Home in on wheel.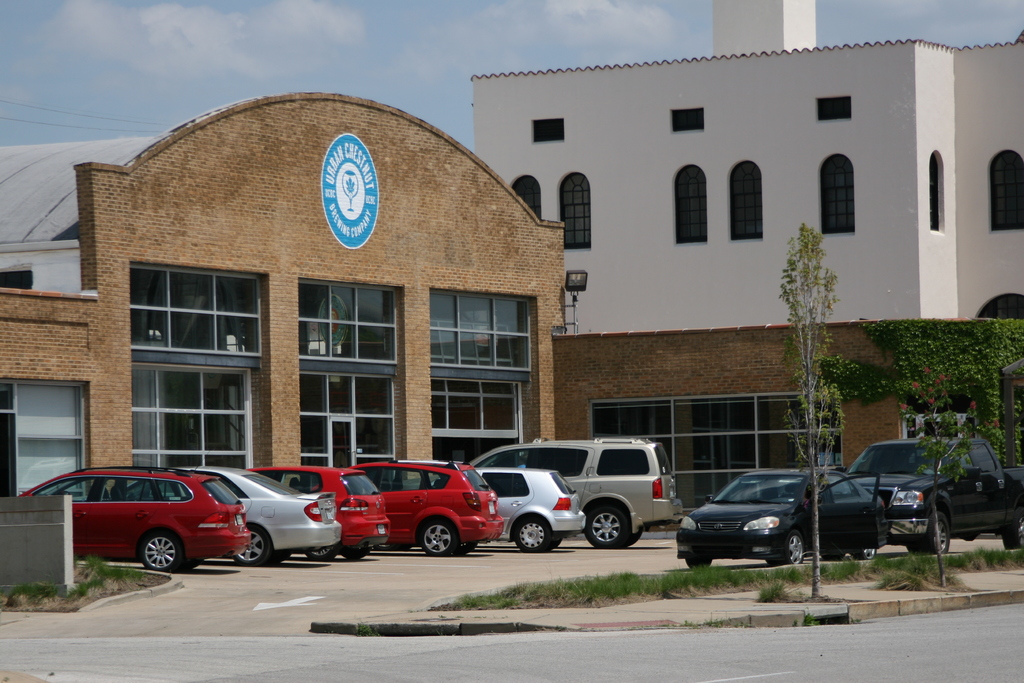
Homed in at [850, 546, 877, 557].
